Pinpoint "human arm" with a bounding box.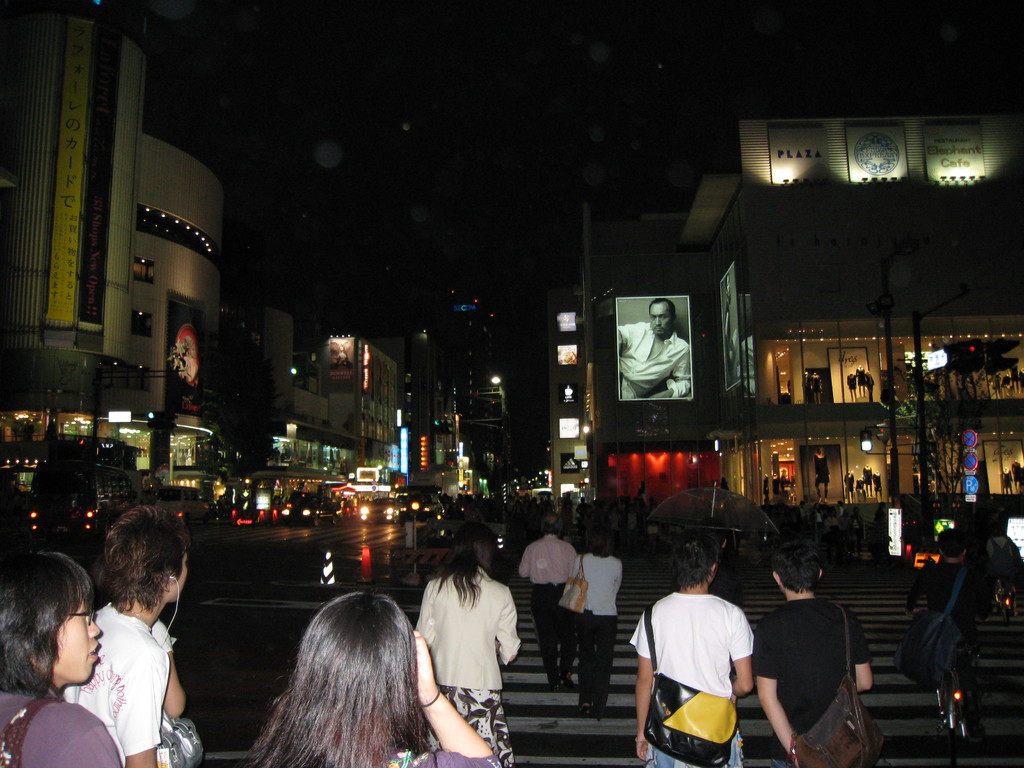
BBox(150, 621, 190, 721).
